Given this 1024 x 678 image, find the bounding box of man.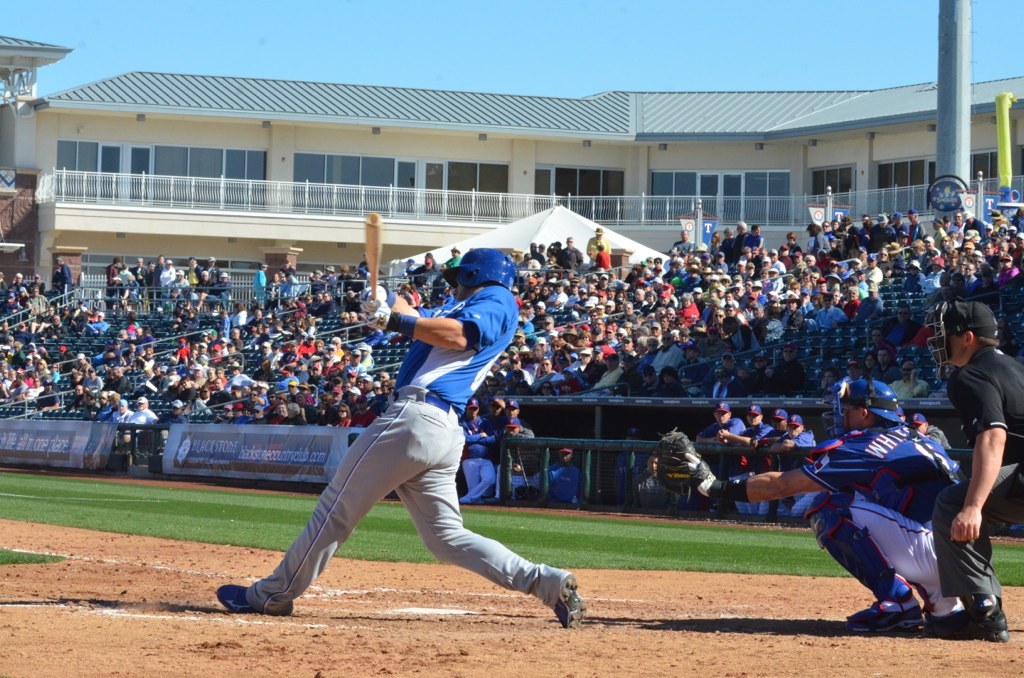
crop(815, 291, 842, 325).
